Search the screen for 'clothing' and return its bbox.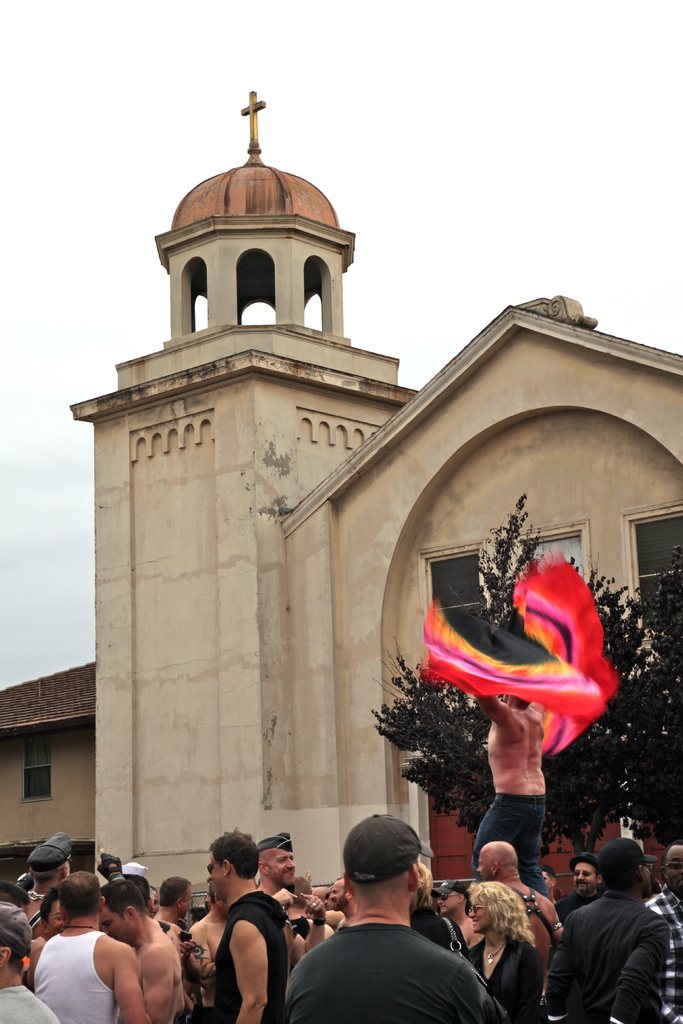
Found: 215,893,291,1023.
